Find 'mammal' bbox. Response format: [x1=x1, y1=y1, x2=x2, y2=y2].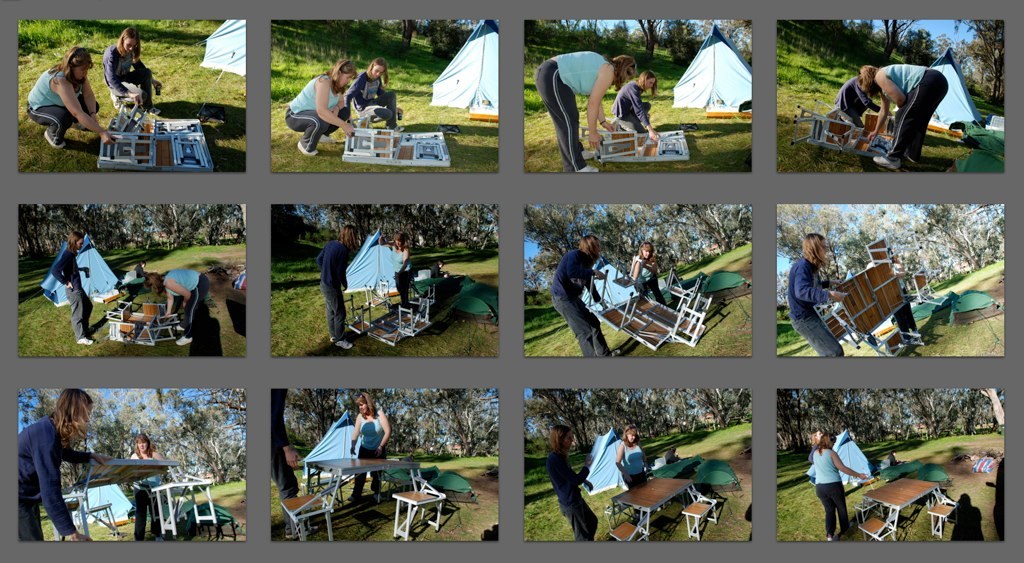
[x1=851, y1=62, x2=953, y2=170].
